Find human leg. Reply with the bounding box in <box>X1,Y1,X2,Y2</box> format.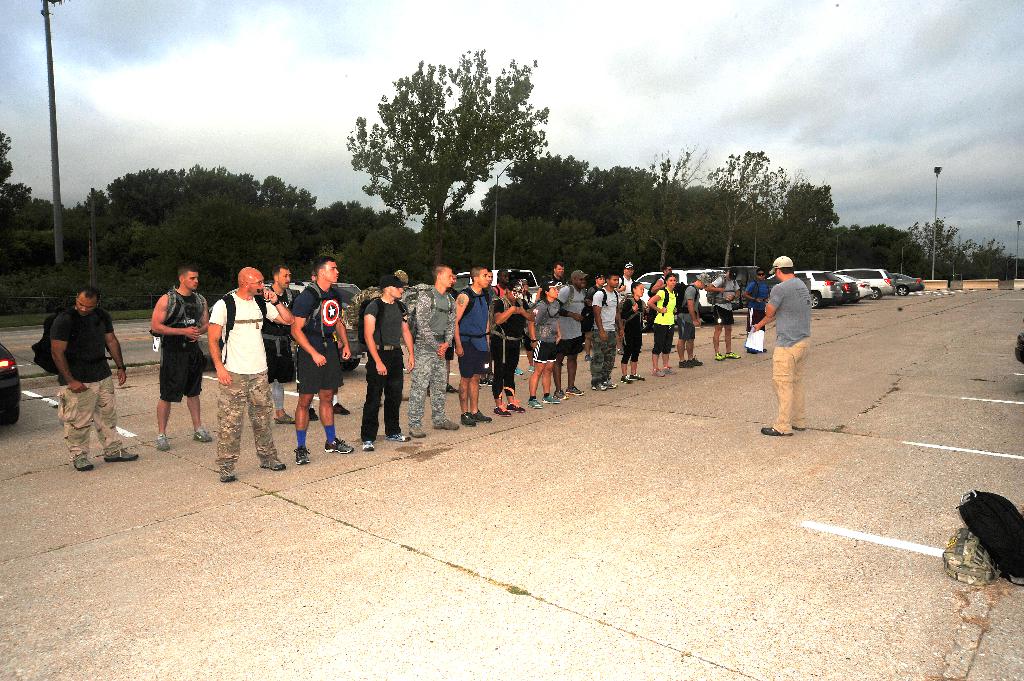
<box>527,362,545,403</box>.
